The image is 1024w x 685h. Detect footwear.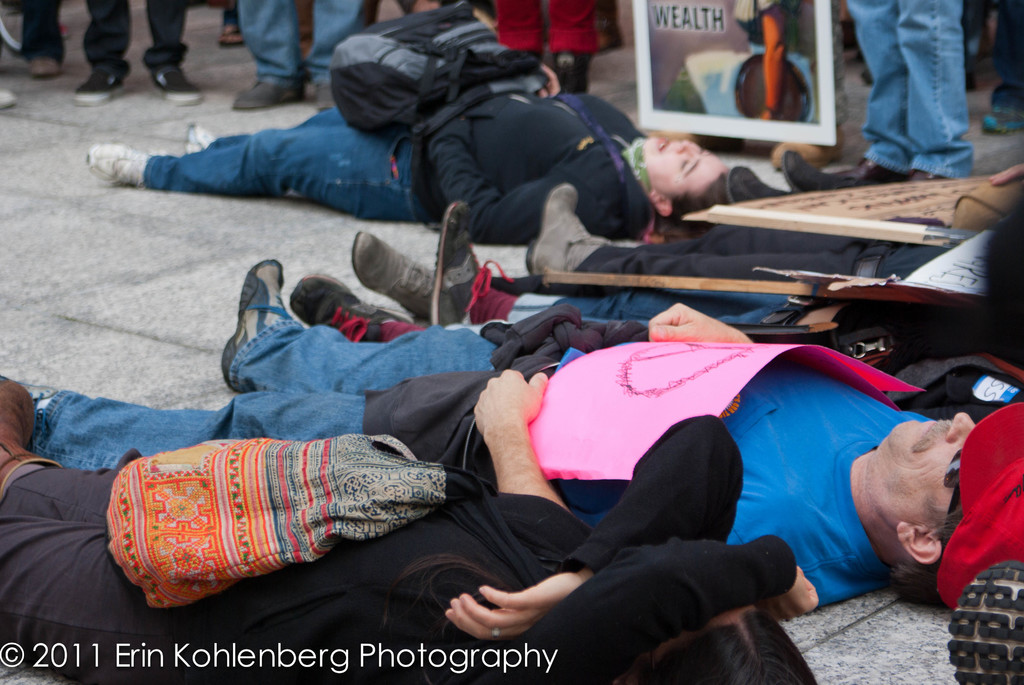
Detection: {"left": 184, "top": 120, "right": 223, "bottom": 152}.
